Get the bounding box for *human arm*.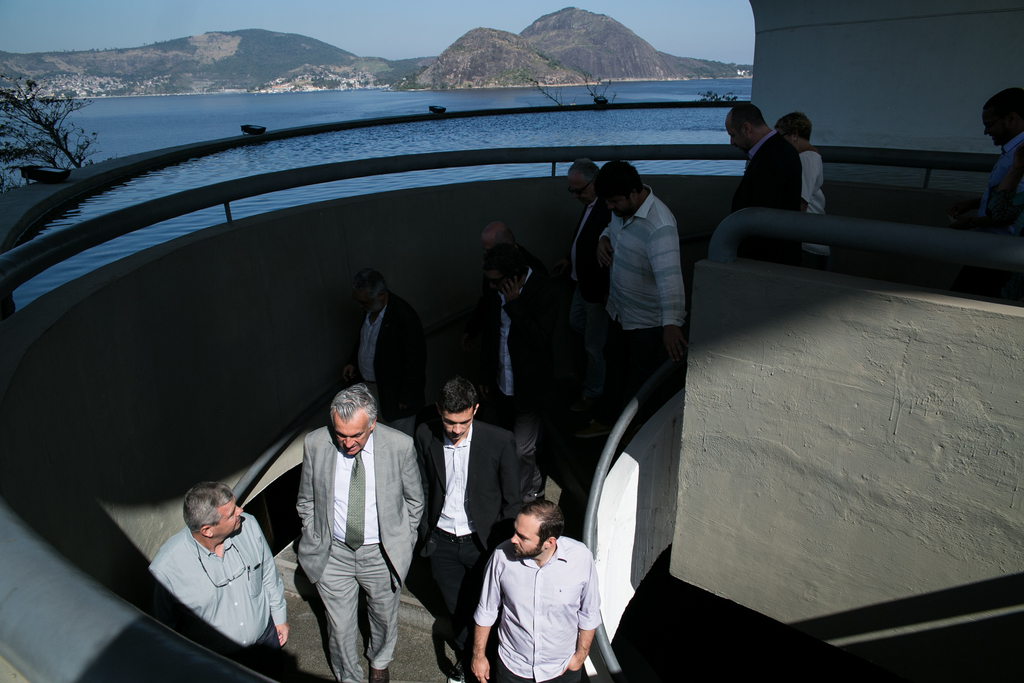
x1=337 y1=304 x2=361 y2=391.
